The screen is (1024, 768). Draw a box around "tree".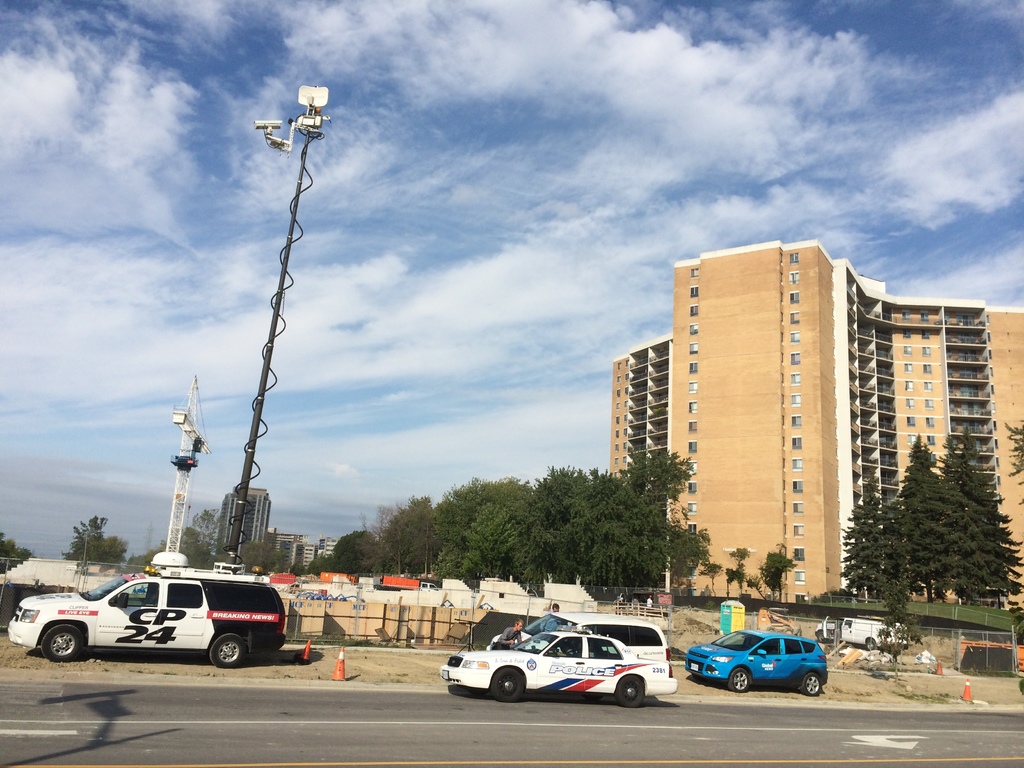
890 426 959 605.
